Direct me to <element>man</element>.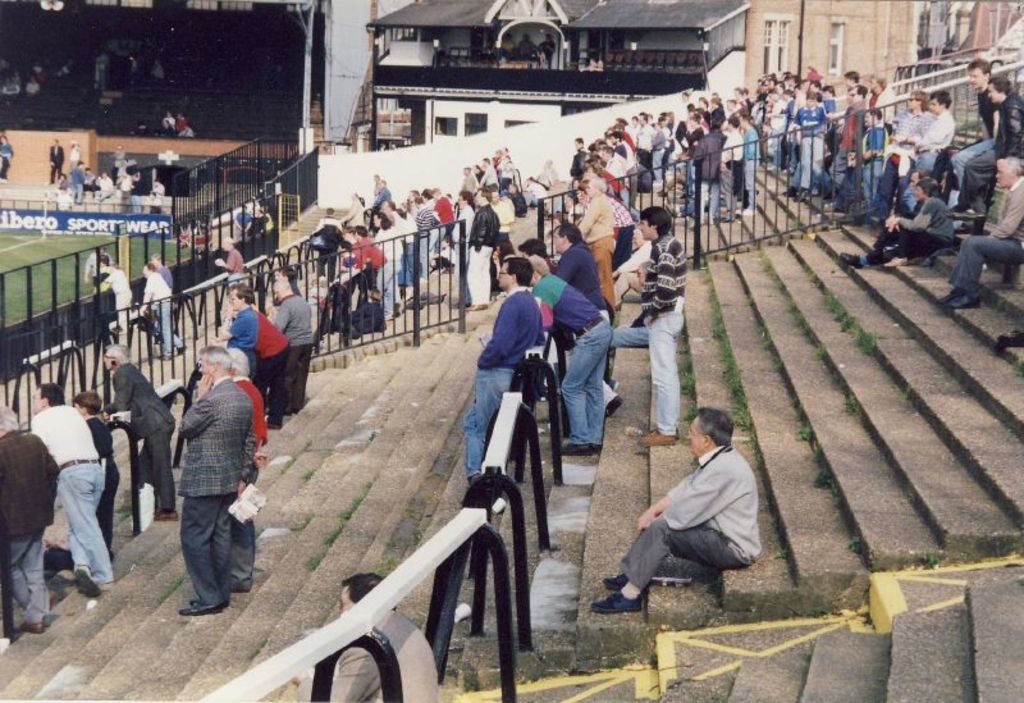
Direction: select_region(180, 120, 196, 138).
